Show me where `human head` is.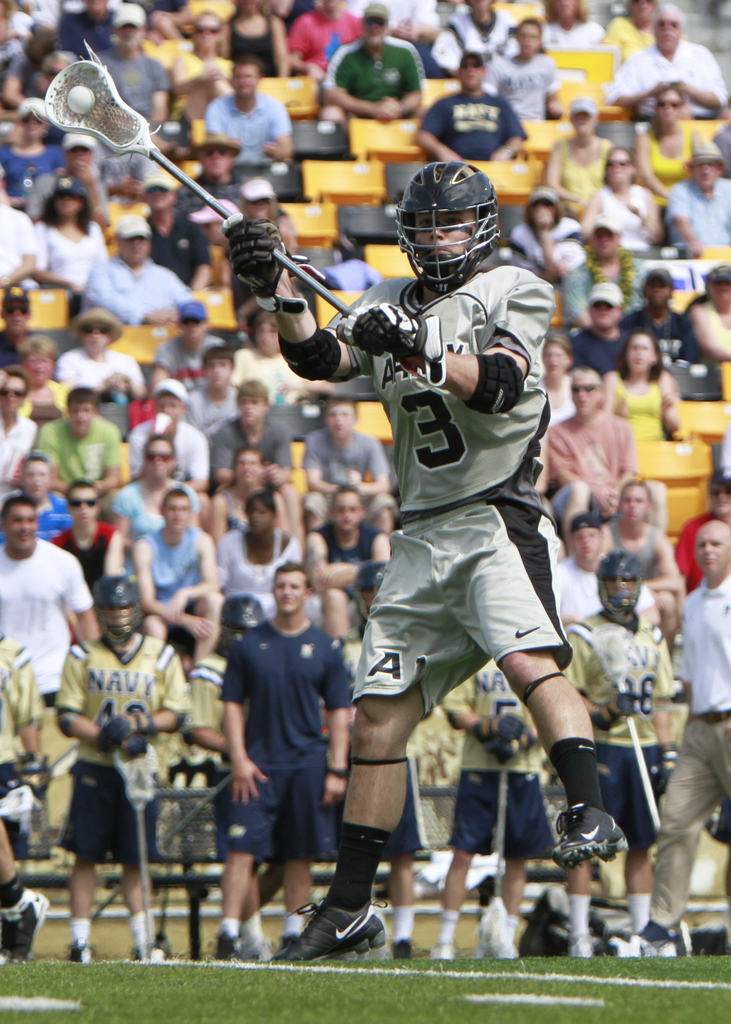
`human head` is at crop(510, 17, 543, 52).
